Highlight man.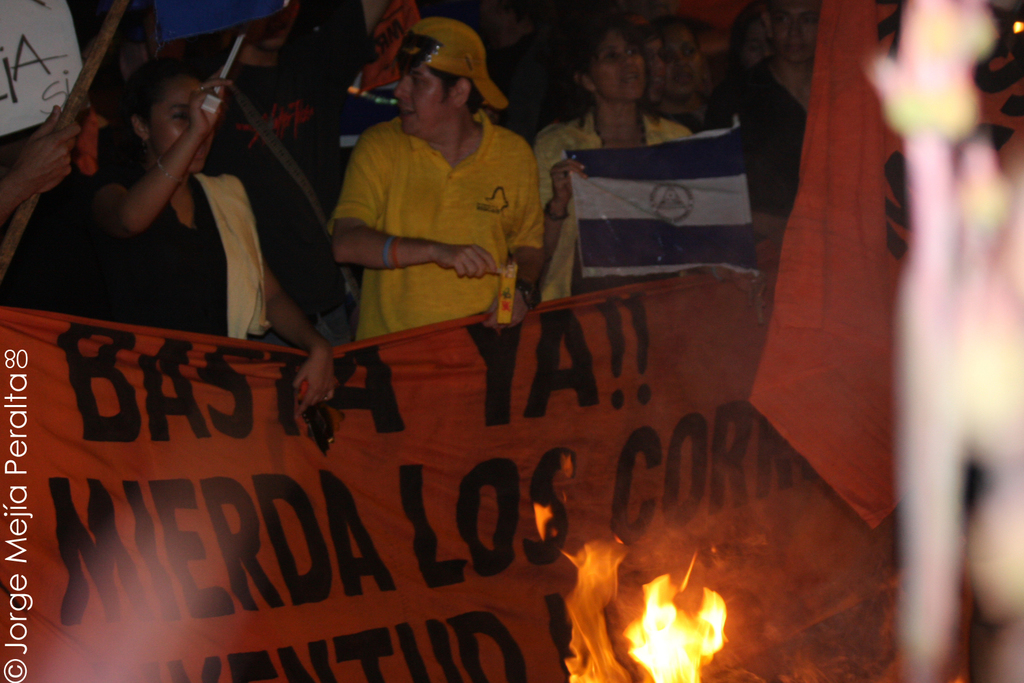
Highlighted region: bbox=(306, 32, 557, 371).
